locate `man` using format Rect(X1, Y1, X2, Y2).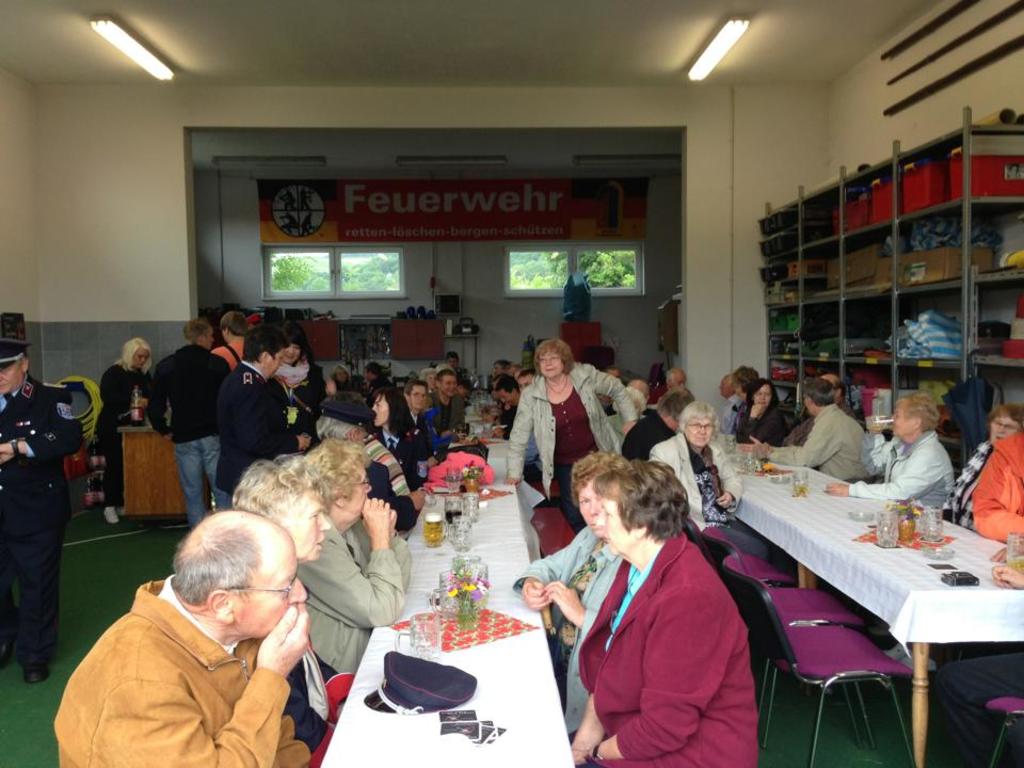
Rect(11, 526, 346, 763).
